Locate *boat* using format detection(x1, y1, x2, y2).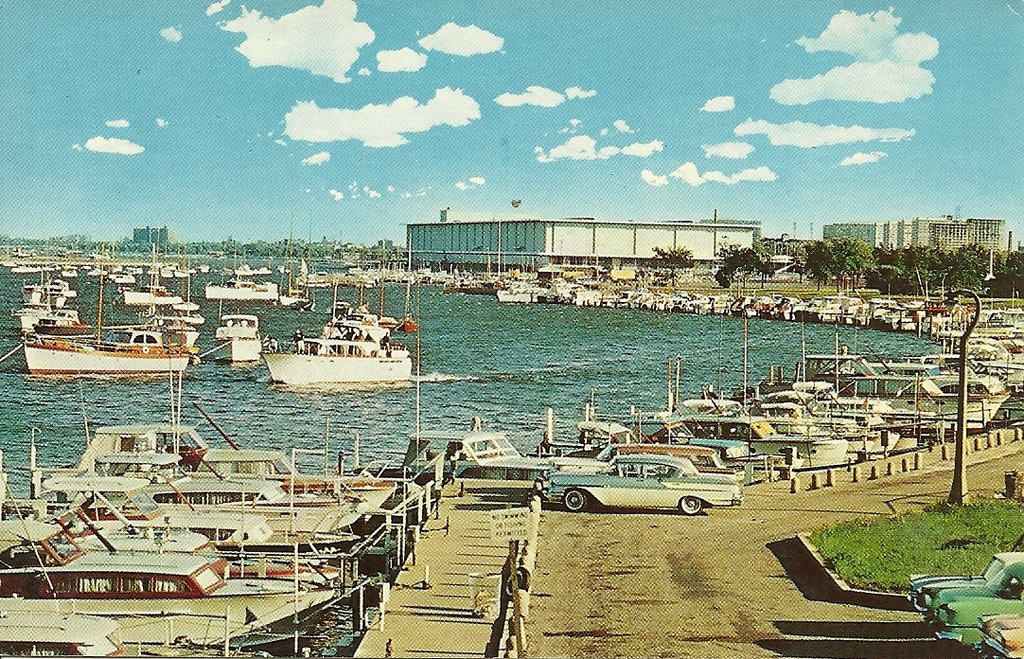
detection(21, 238, 199, 380).
